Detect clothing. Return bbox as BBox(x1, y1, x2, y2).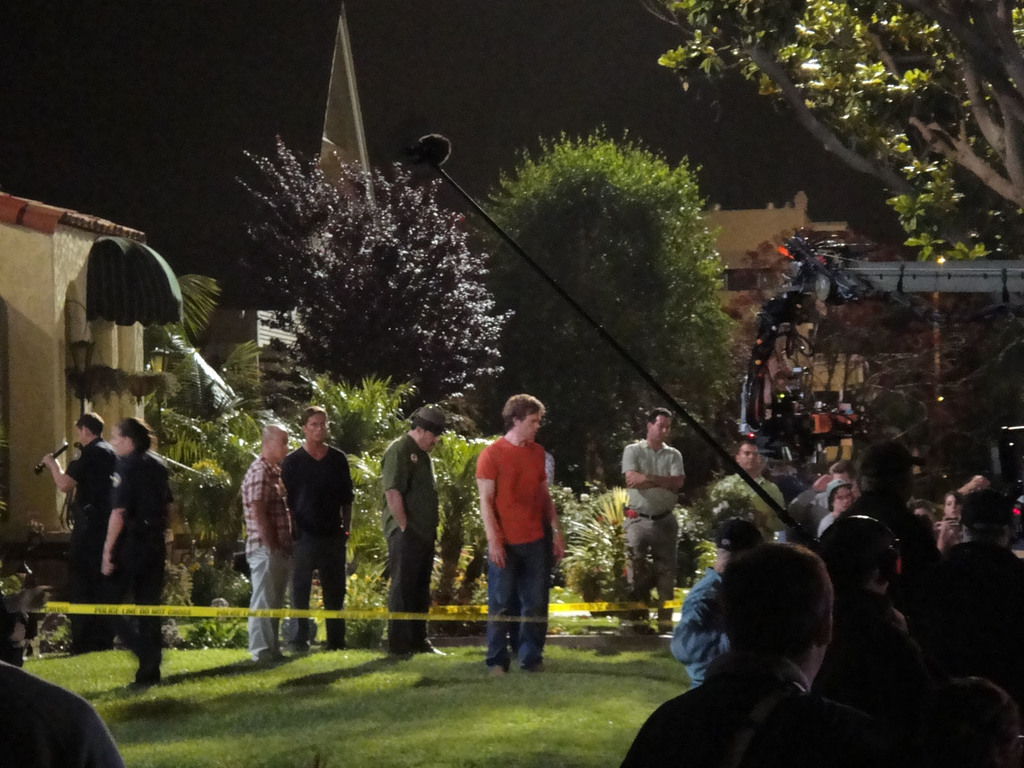
BBox(105, 458, 172, 682).
